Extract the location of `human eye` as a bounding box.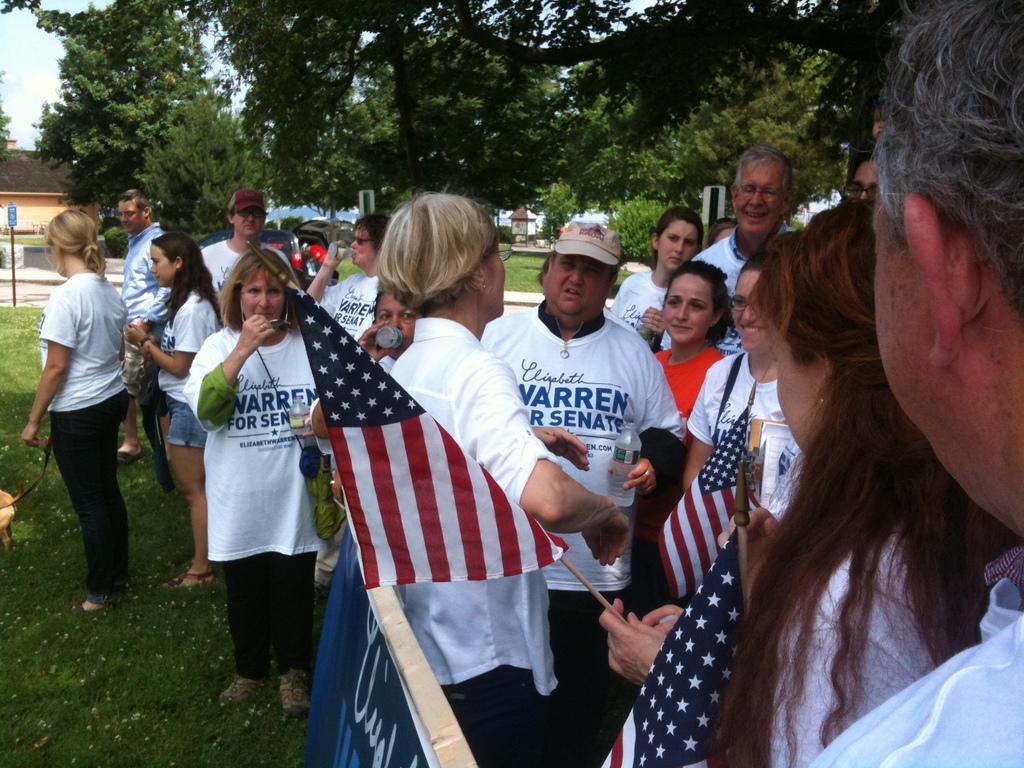
[561,259,578,271].
